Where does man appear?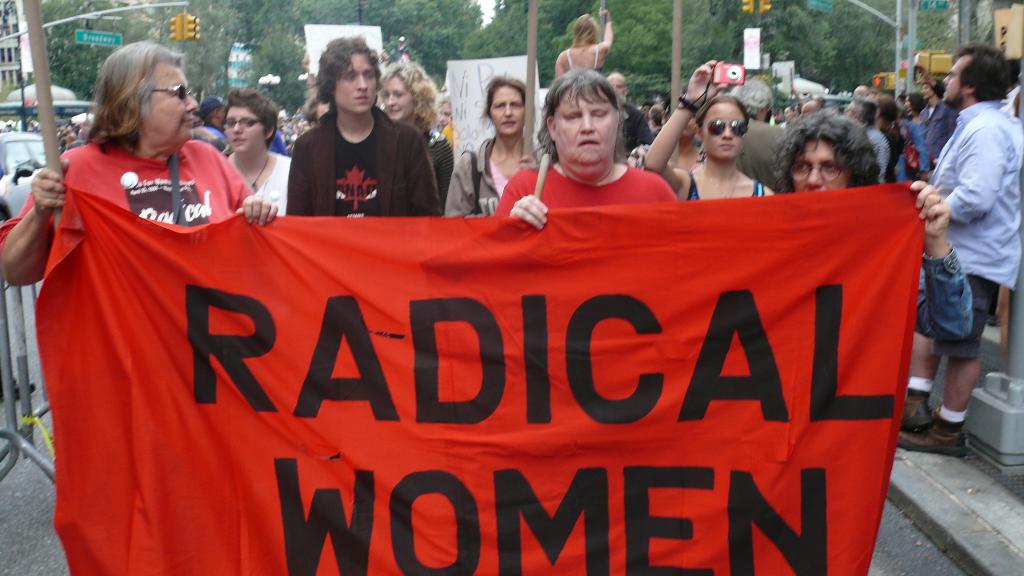
Appears at rect(904, 25, 1018, 472).
